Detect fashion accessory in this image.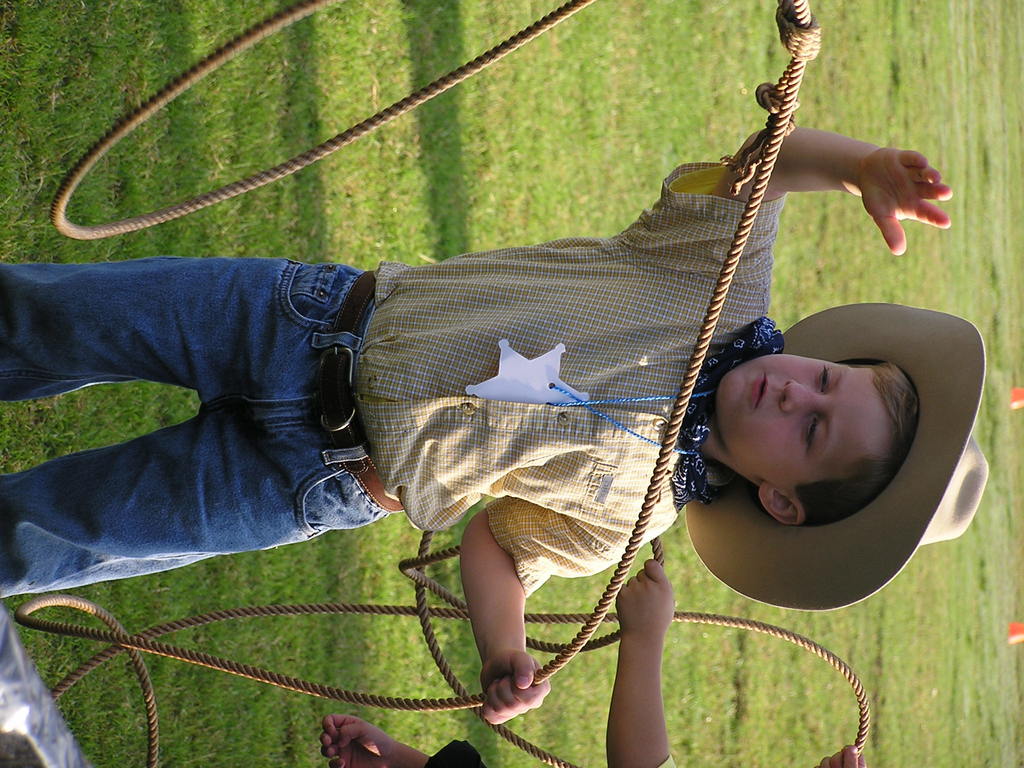
Detection: [left=321, top=271, right=400, bottom=514].
